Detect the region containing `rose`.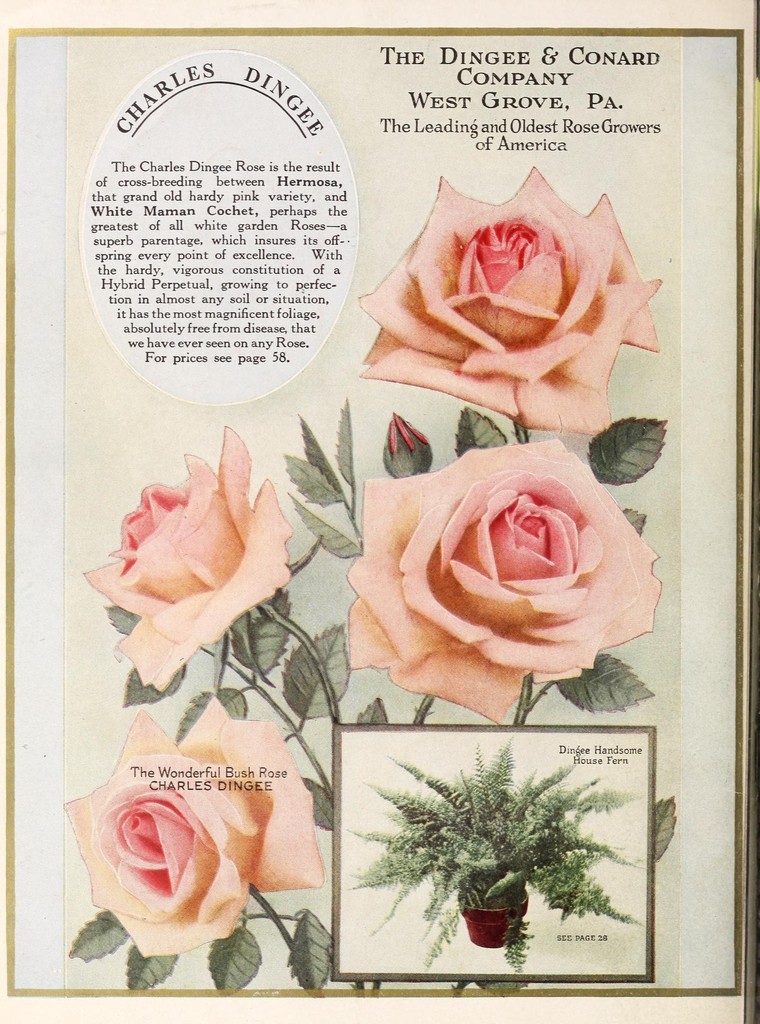
(353,159,665,431).
